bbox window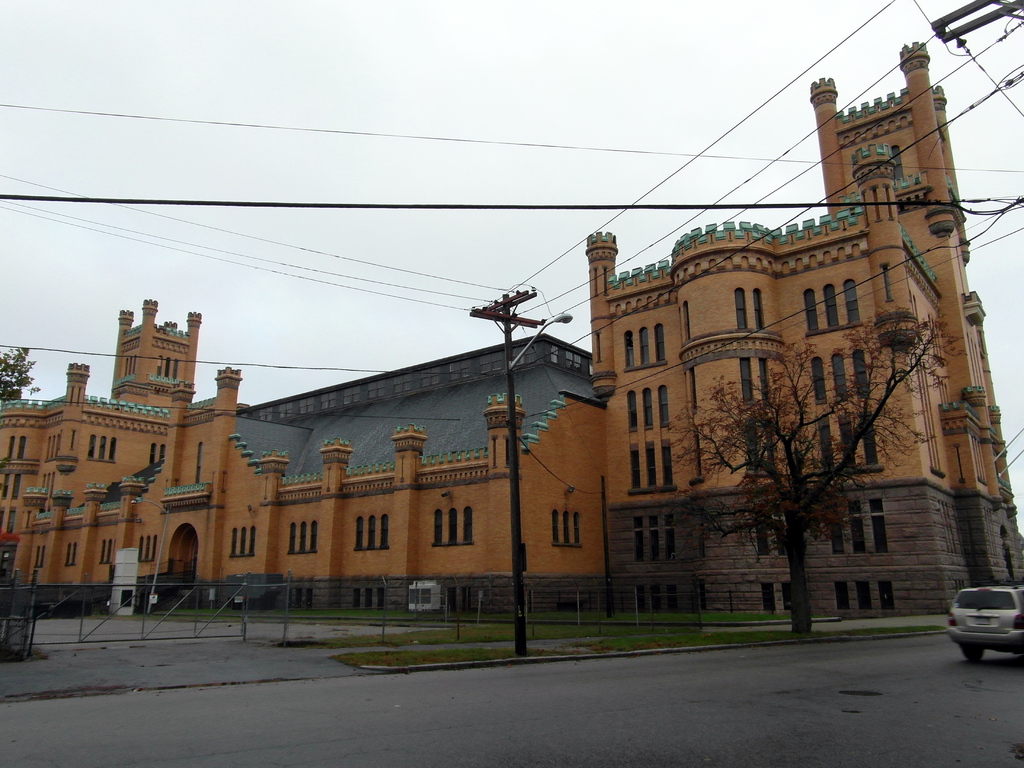
(x1=95, y1=438, x2=104, y2=462)
